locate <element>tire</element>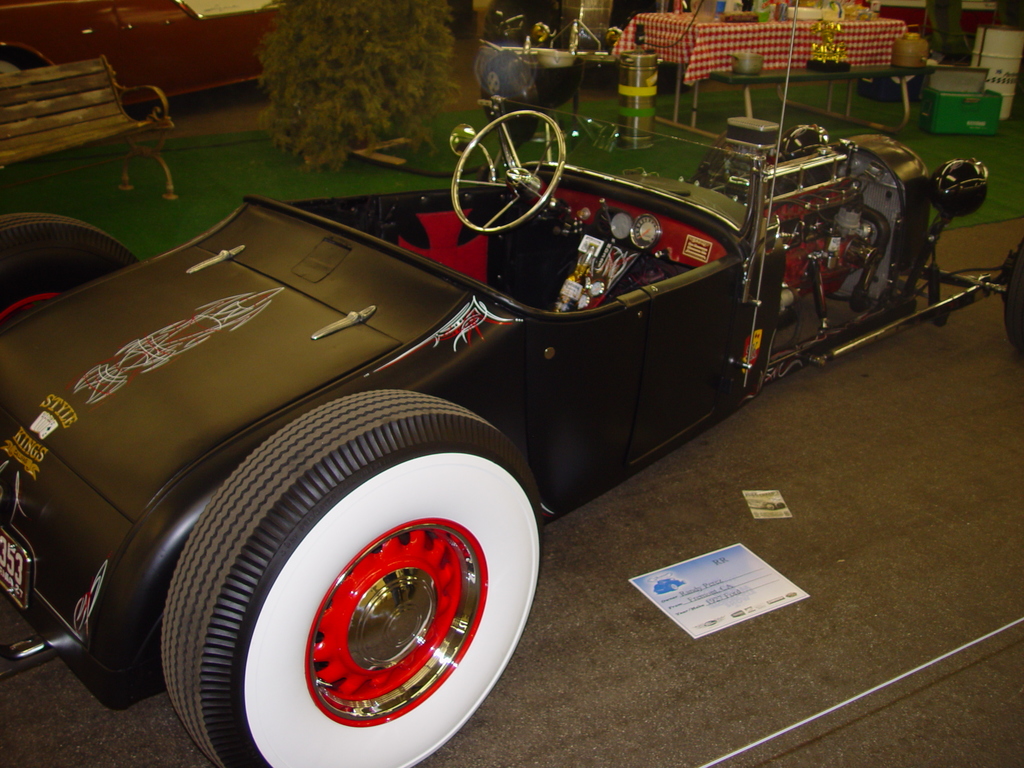
0, 214, 141, 321
